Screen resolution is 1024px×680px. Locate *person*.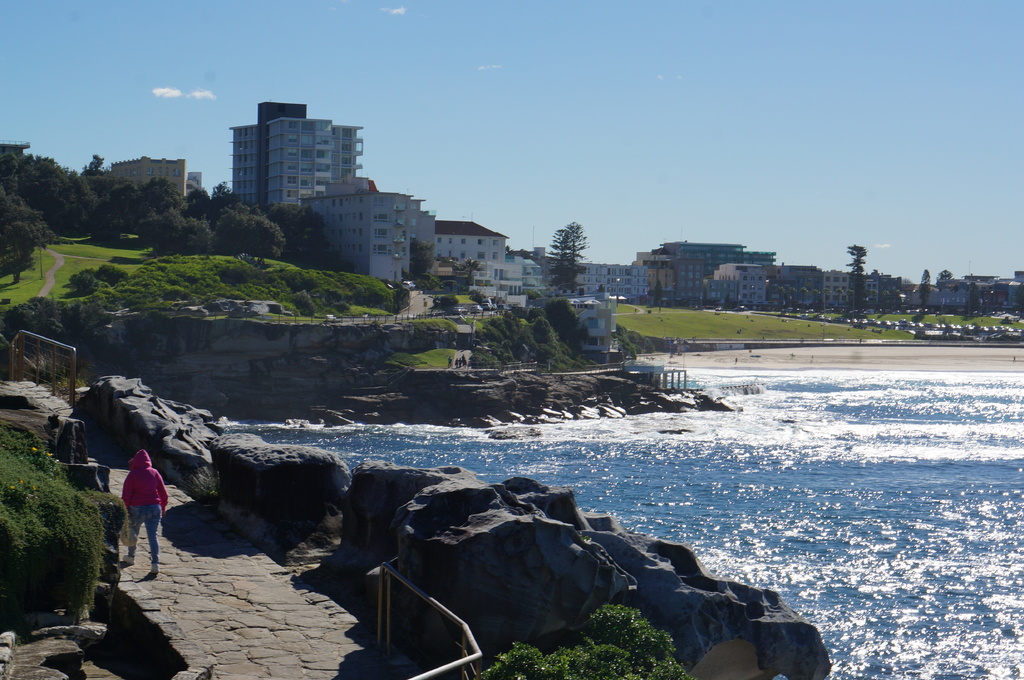
region(119, 452, 178, 573).
